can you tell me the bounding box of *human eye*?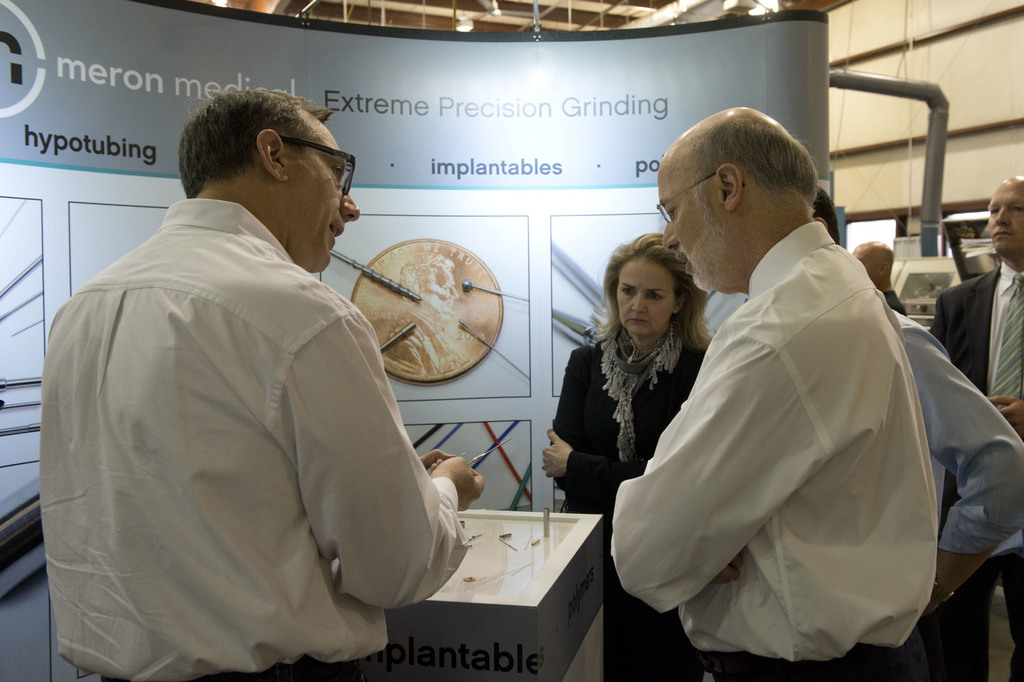
<region>326, 164, 344, 180</region>.
